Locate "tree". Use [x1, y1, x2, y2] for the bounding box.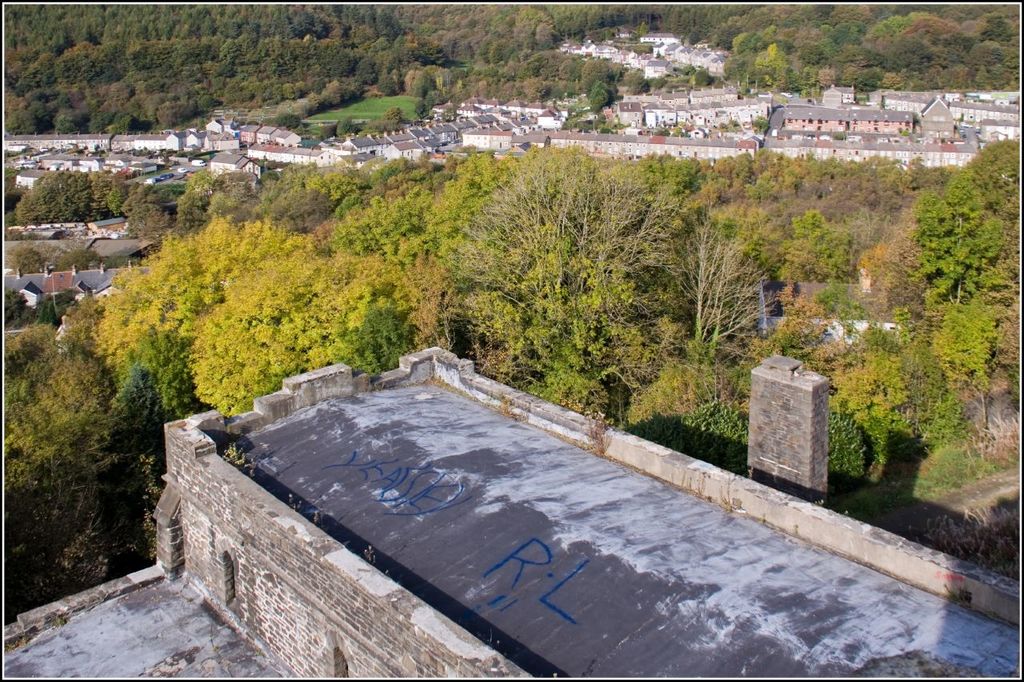
[146, 101, 161, 127].
